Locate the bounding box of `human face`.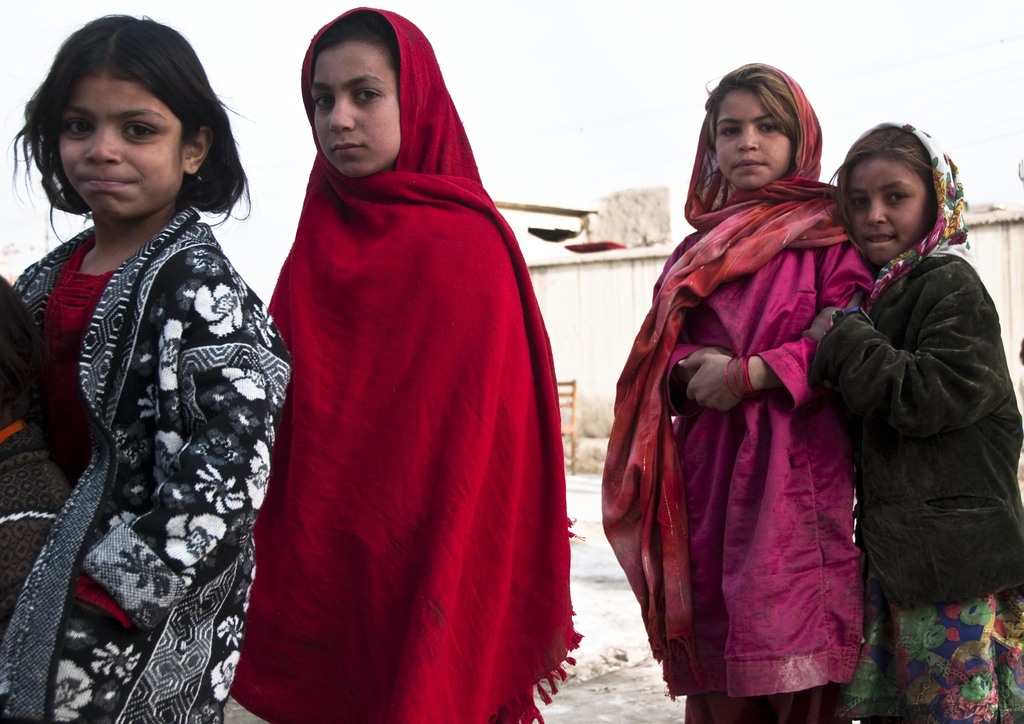
Bounding box: <region>51, 77, 184, 216</region>.
